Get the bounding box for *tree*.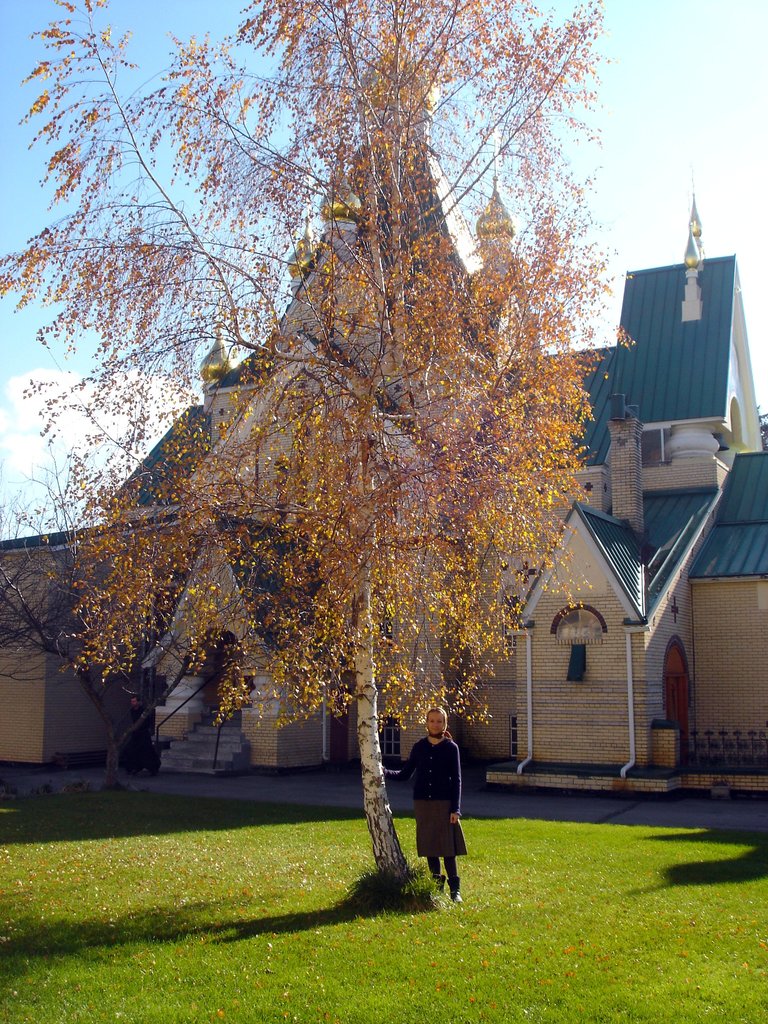
0:436:204:788.
